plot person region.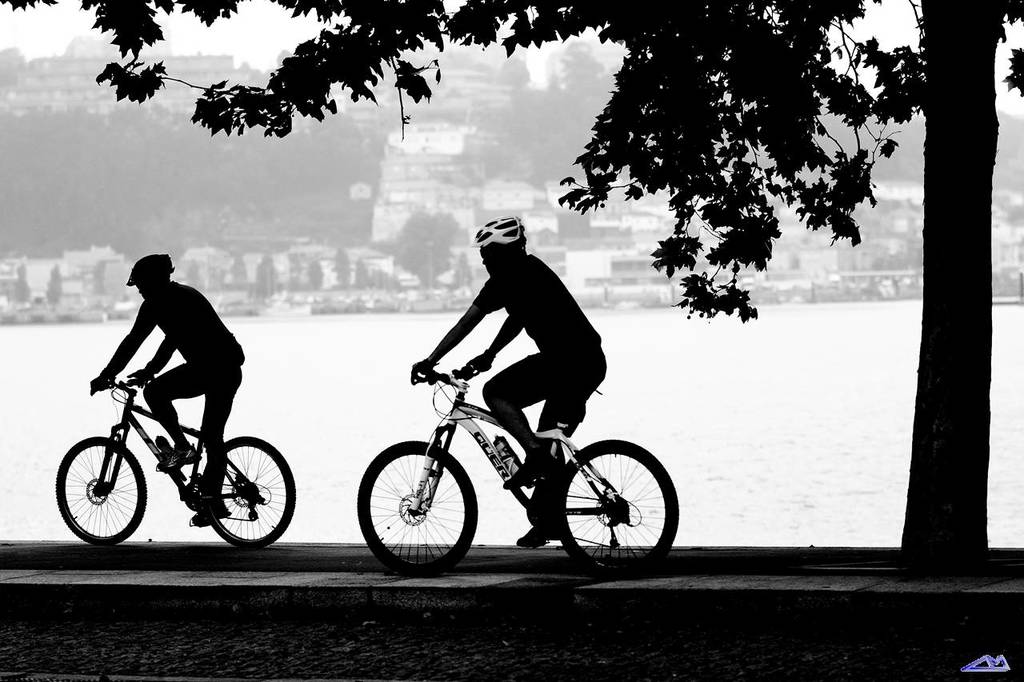
Plotted at locate(90, 248, 248, 523).
